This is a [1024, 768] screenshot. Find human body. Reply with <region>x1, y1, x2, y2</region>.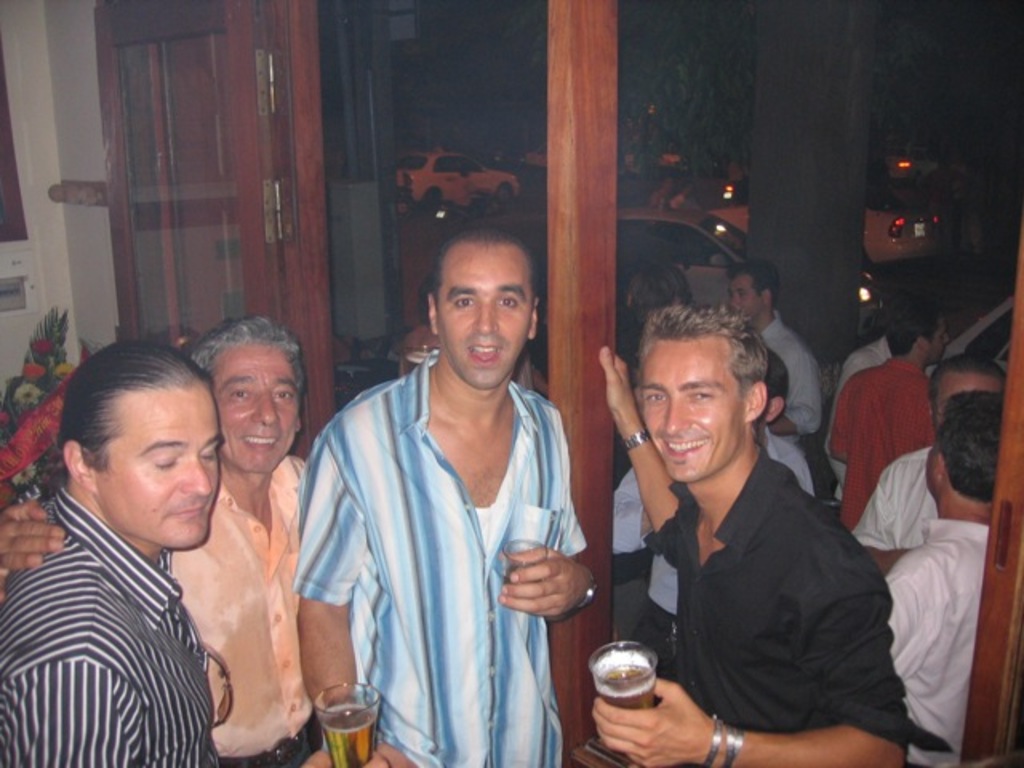
<region>0, 437, 328, 766</region>.
